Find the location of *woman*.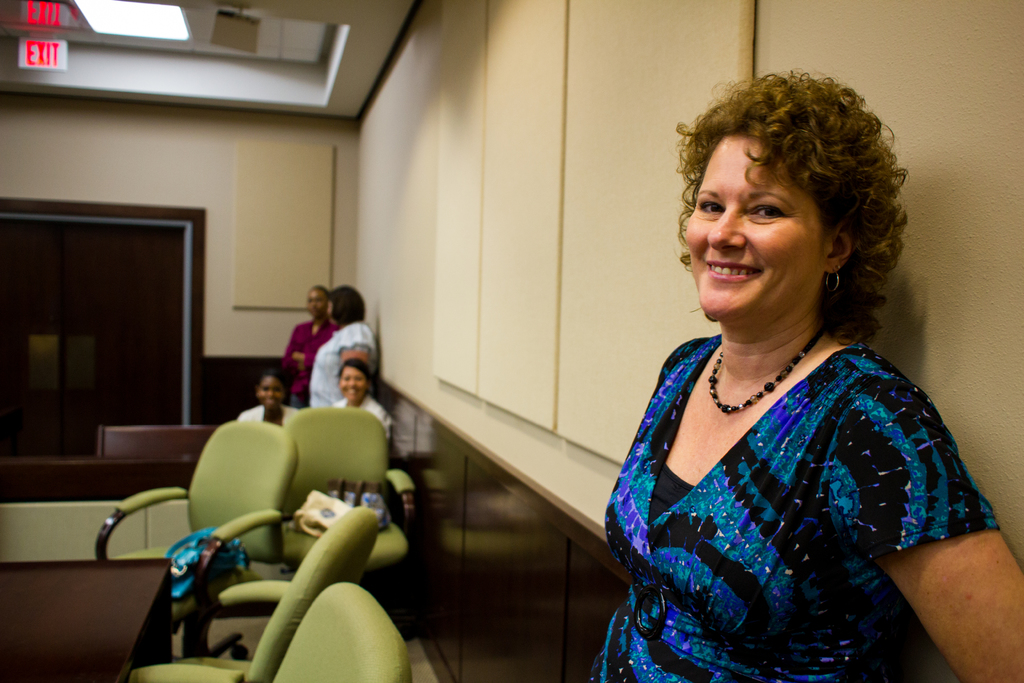
Location: <region>336, 363, 392, 443</region>.
